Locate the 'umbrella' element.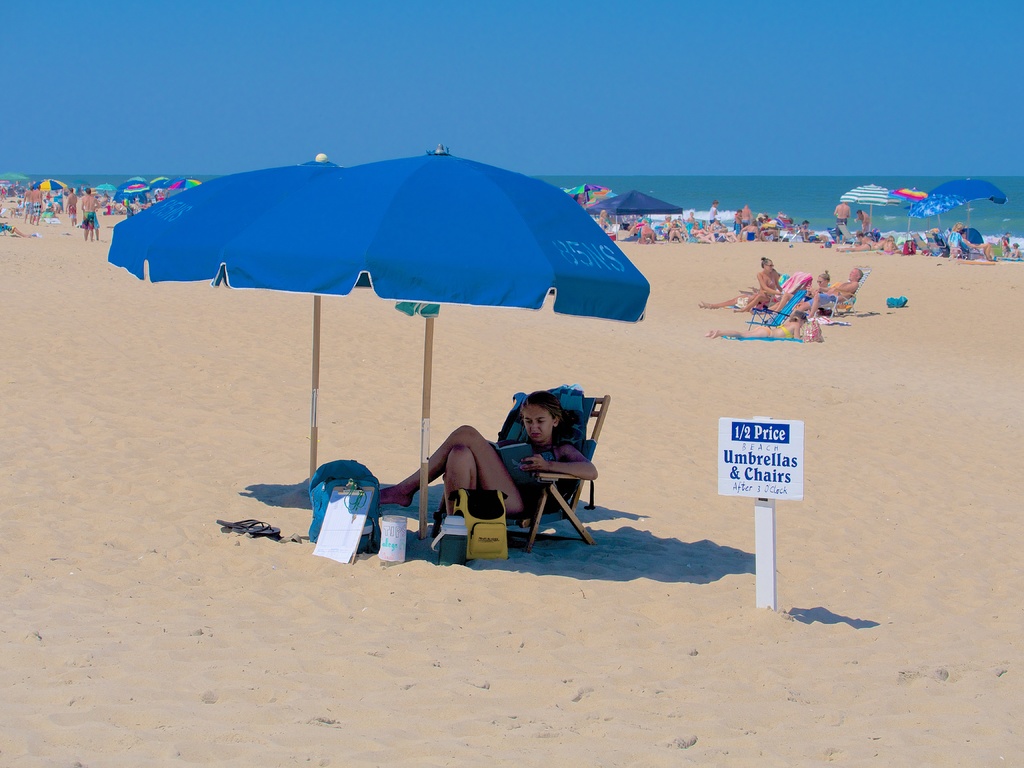
Element bbox: x1=113, y1=177, x2=150, y2=195.
